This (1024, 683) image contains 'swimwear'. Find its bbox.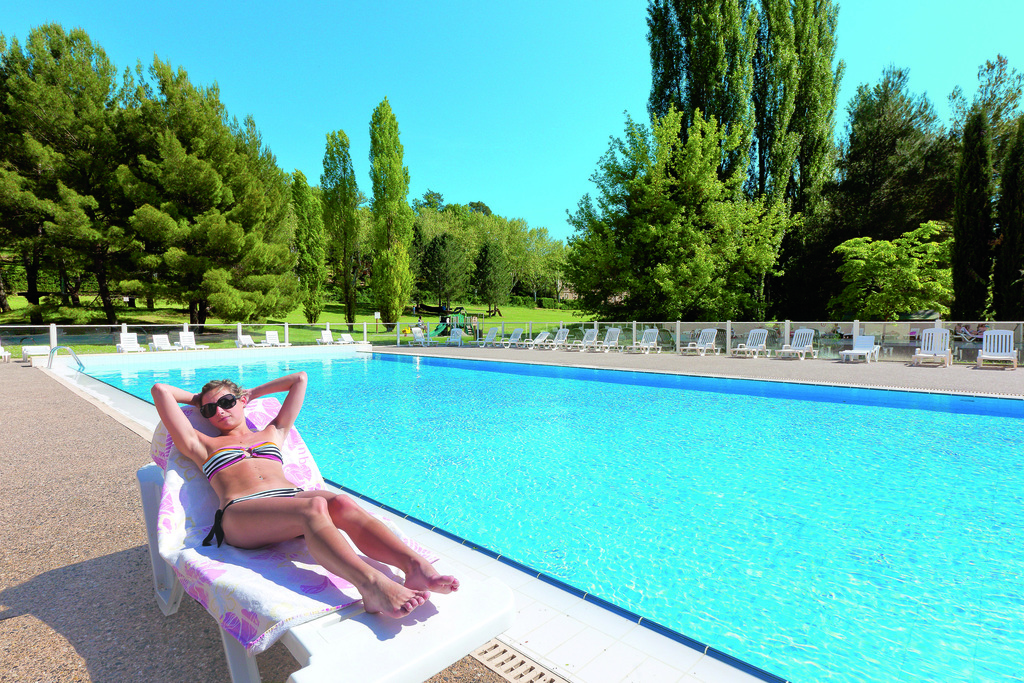
<region>202, 486, 321, 542</region>.
